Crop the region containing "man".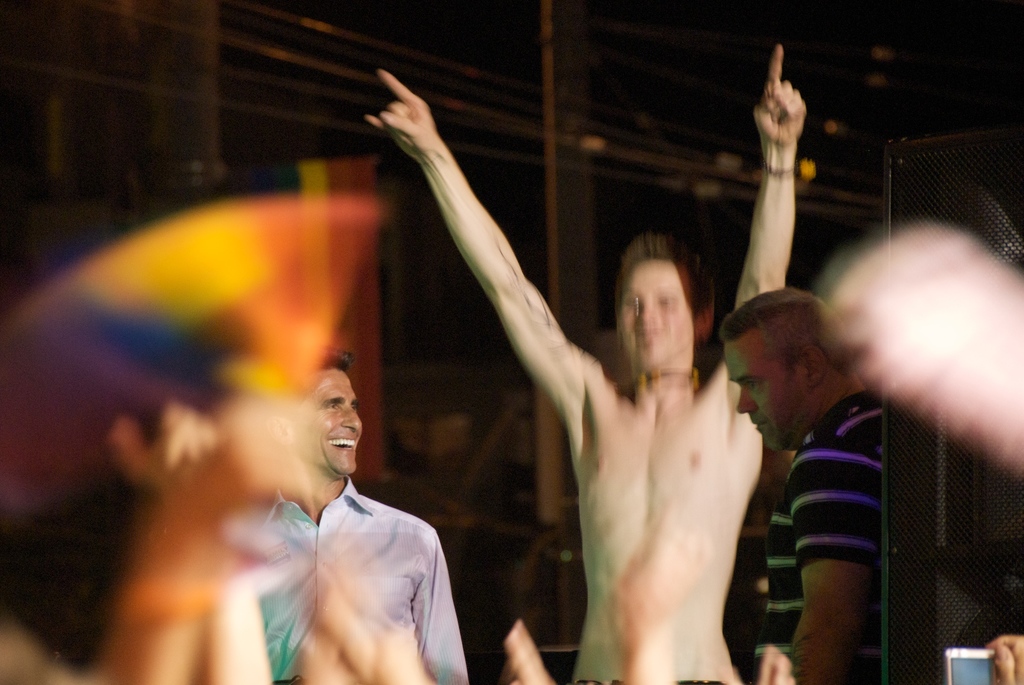
Crop region: 364,44,809,684.
